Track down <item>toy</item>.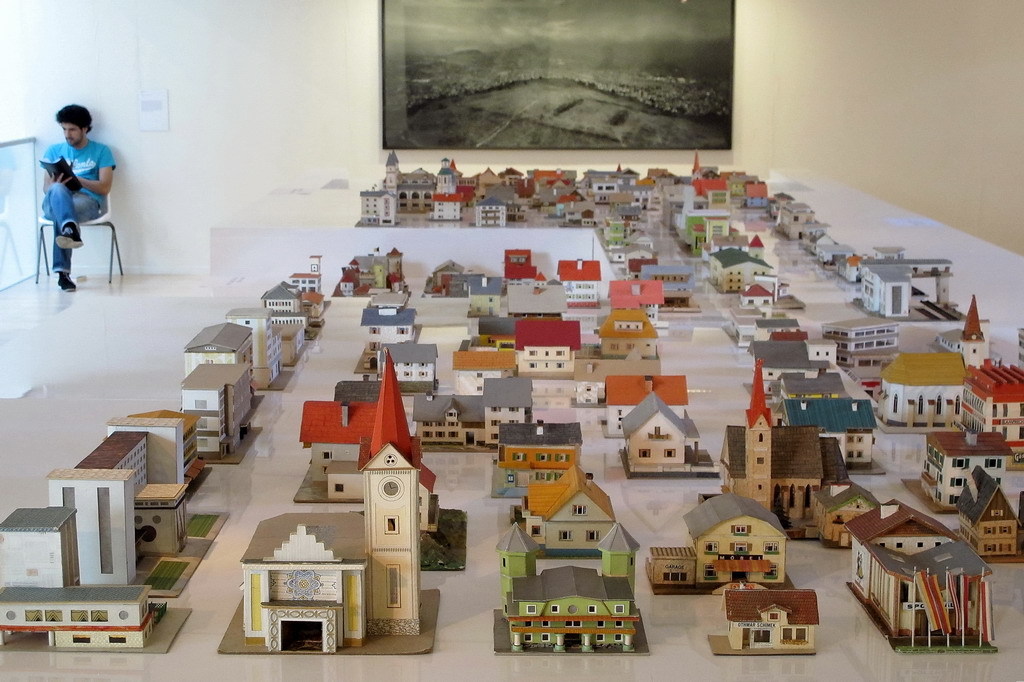
Tracked to (59,403,216,556).
